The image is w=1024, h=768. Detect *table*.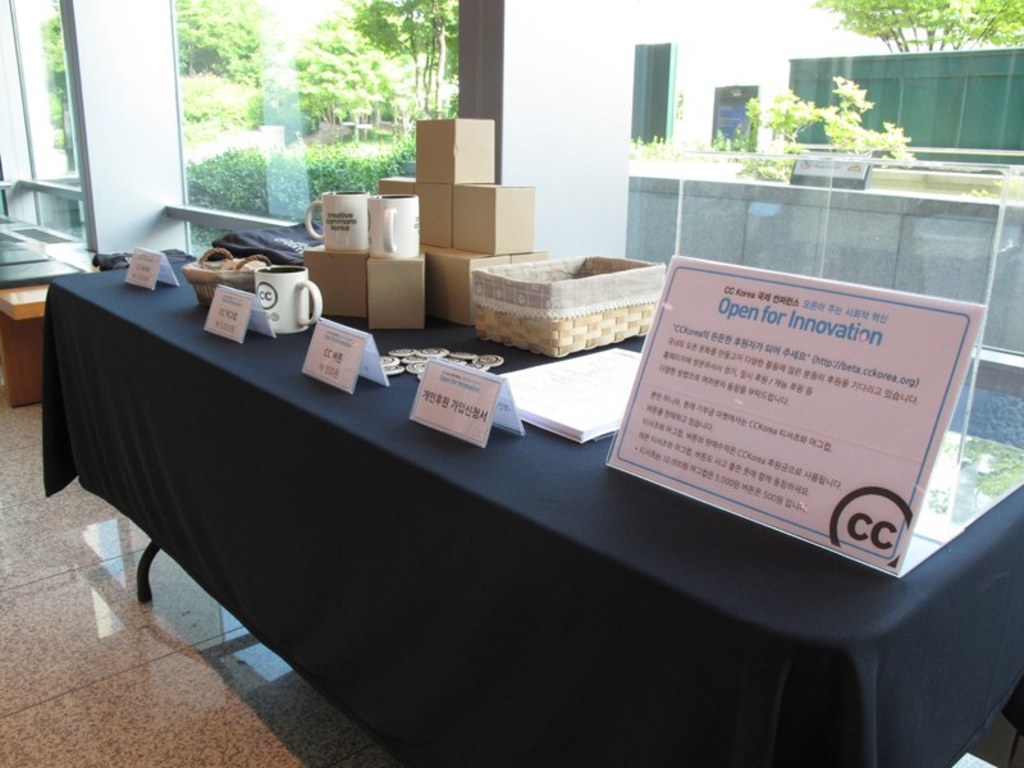
Detection: {"left": 64, "top": 255, "right": 955, "bottom": 756}.
